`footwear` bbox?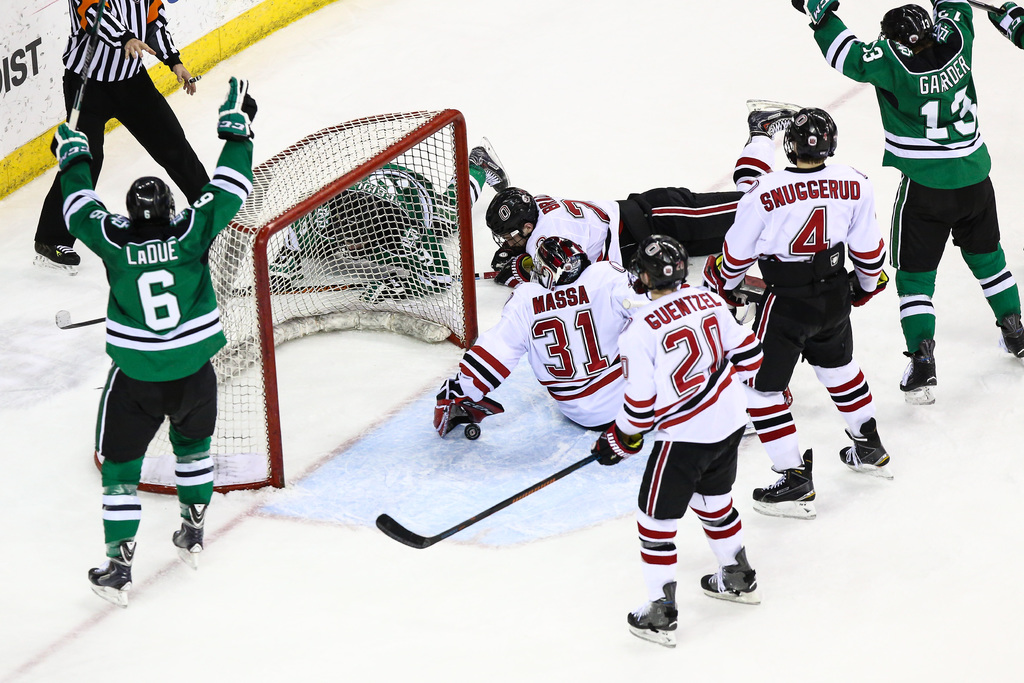
(left=88, top=554, right=133, bottom=595)
